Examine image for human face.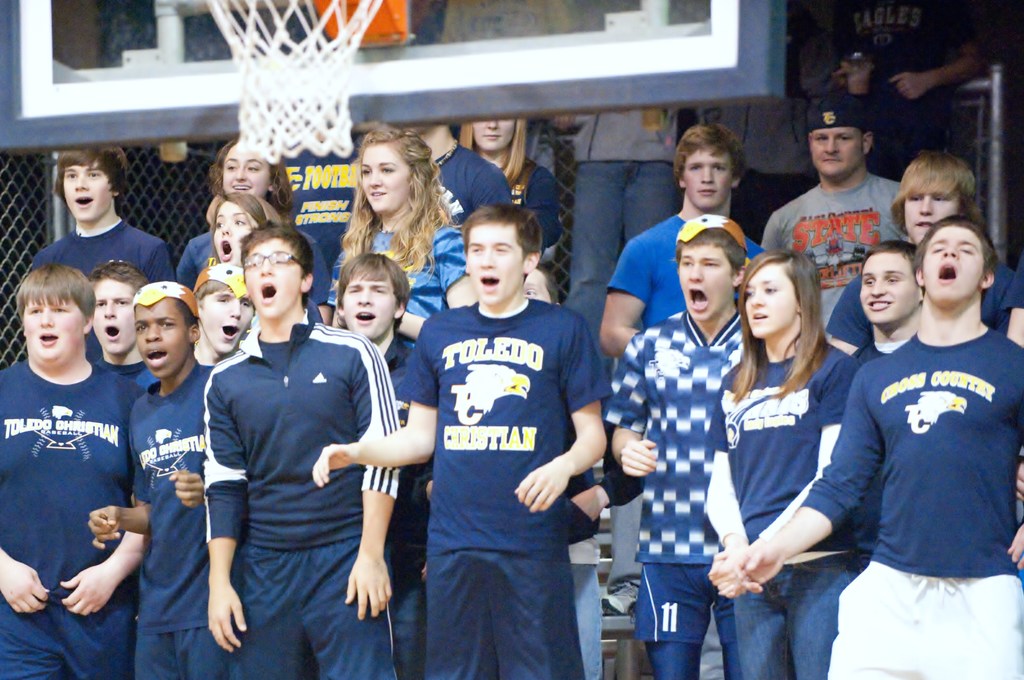
Examination result: region(223, 145, 271, 194).
